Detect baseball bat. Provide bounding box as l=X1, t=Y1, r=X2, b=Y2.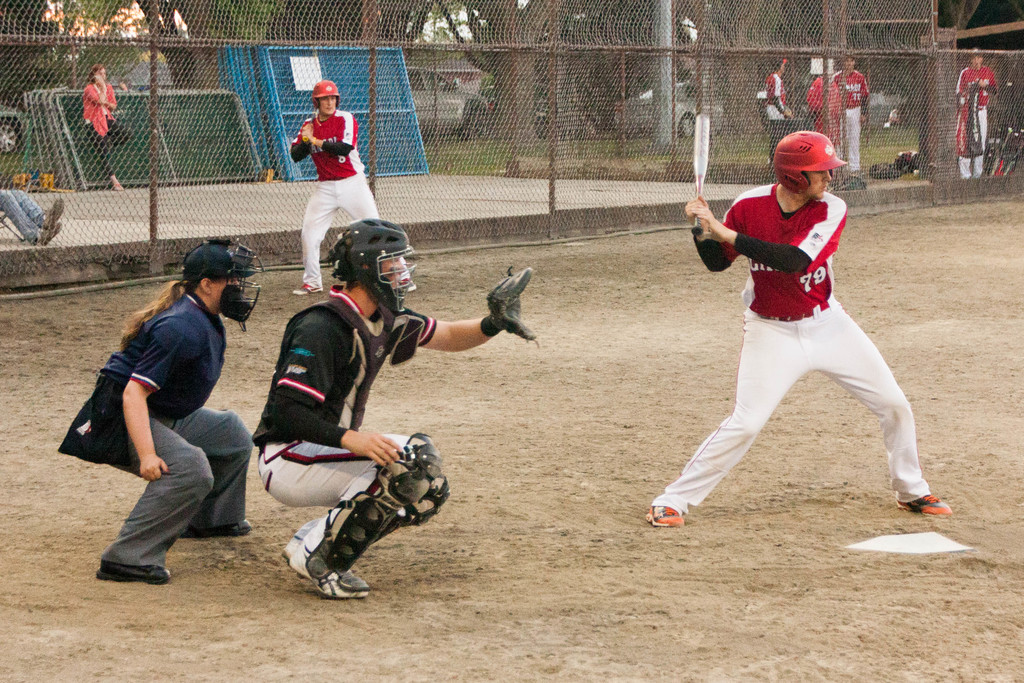
l=688, t=116, r=707, b=233.
